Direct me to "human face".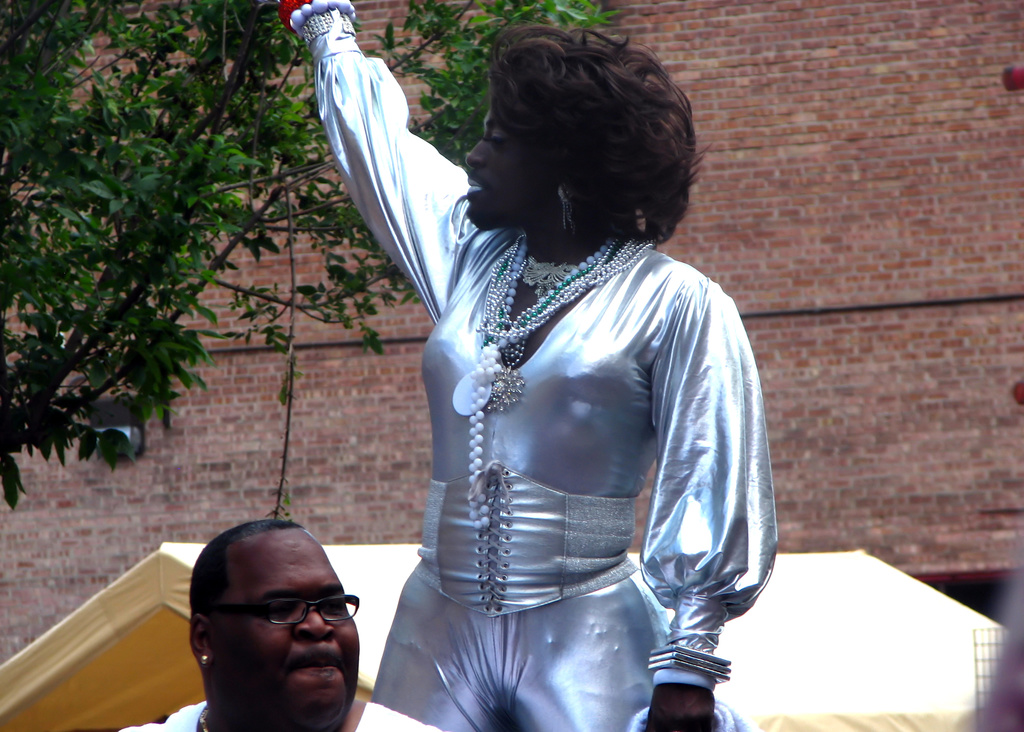
Direction: 463:92:554:232.
